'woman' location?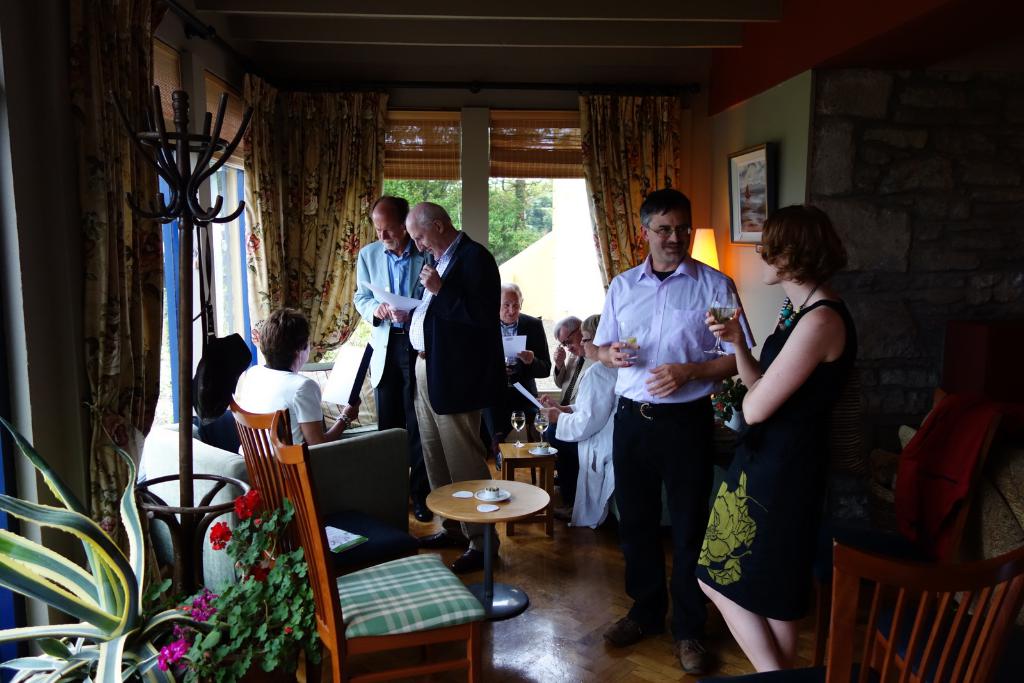
(541, 317, 638, 520)
